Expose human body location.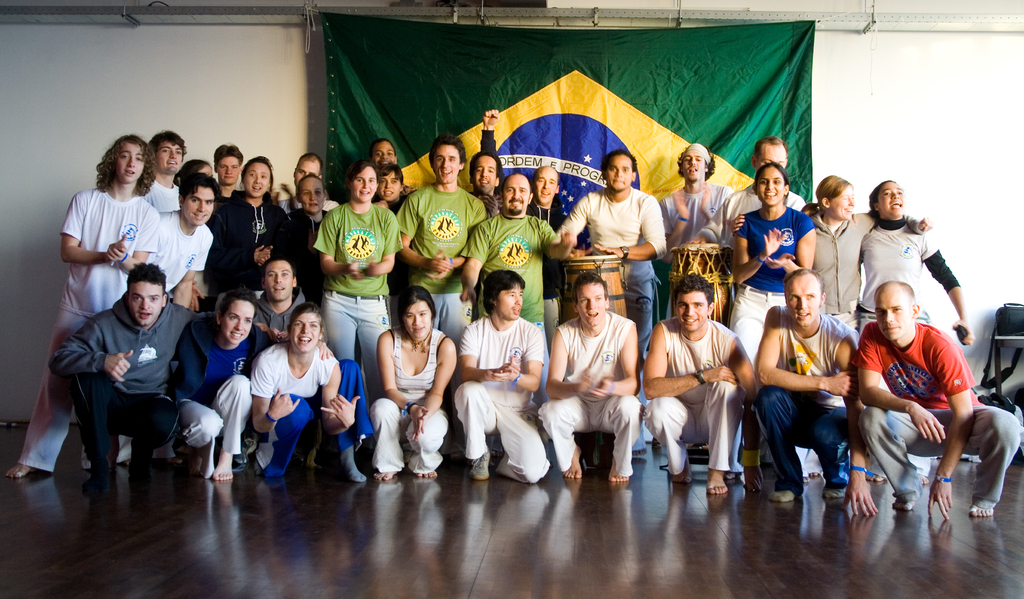
Exposed at {"x1": 805, "y1": 172, "x2": 929, "y2": 341}.
